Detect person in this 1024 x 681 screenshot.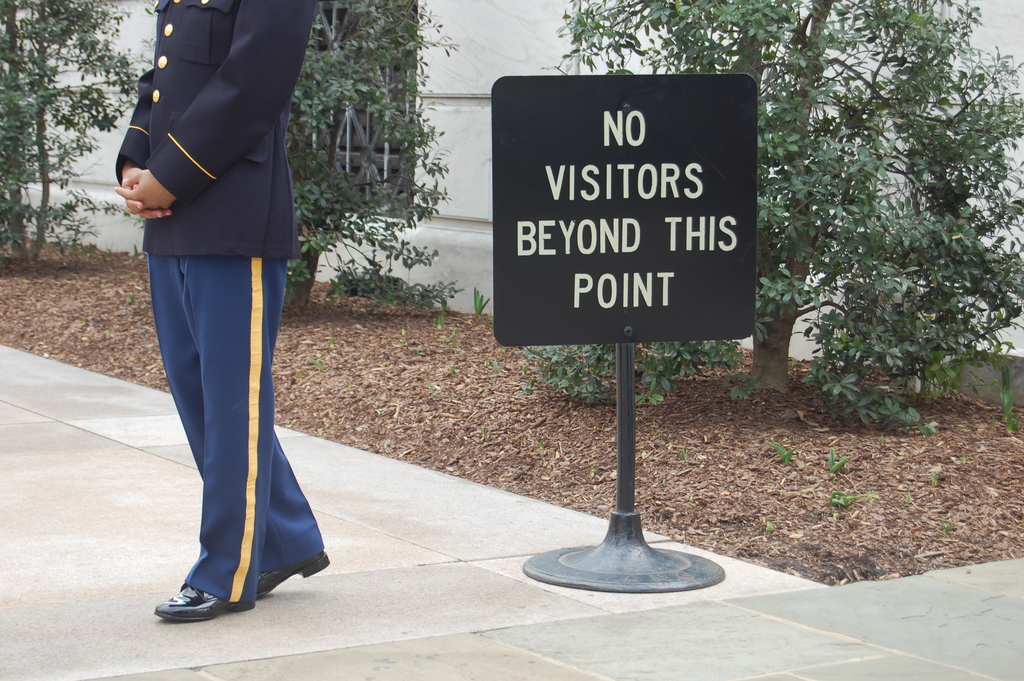
Detection: pyautogui.locateOnScreen(110, 0, 334, 621).
